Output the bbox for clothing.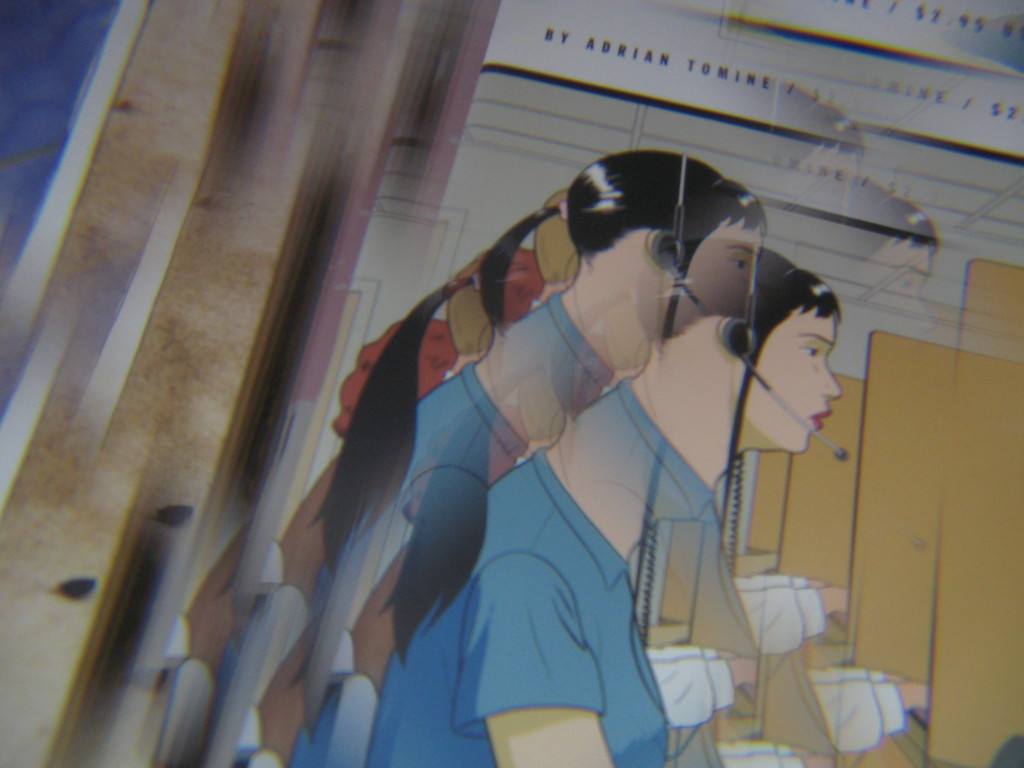
rect(299, 287, 605, 682).
